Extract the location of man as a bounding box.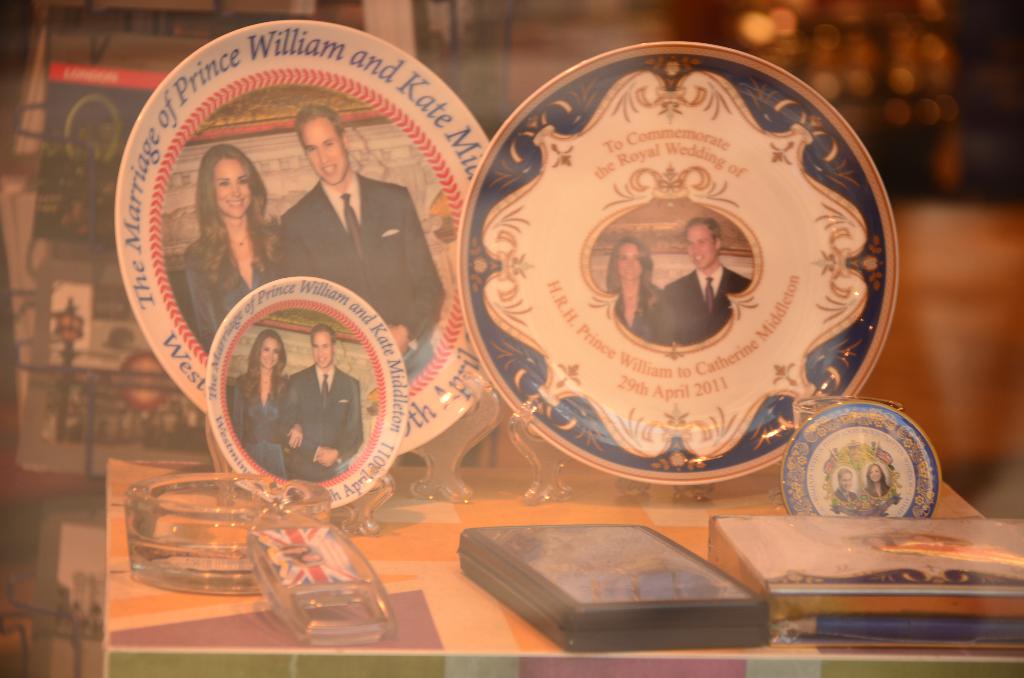
box(276, 100, 444, 384).
